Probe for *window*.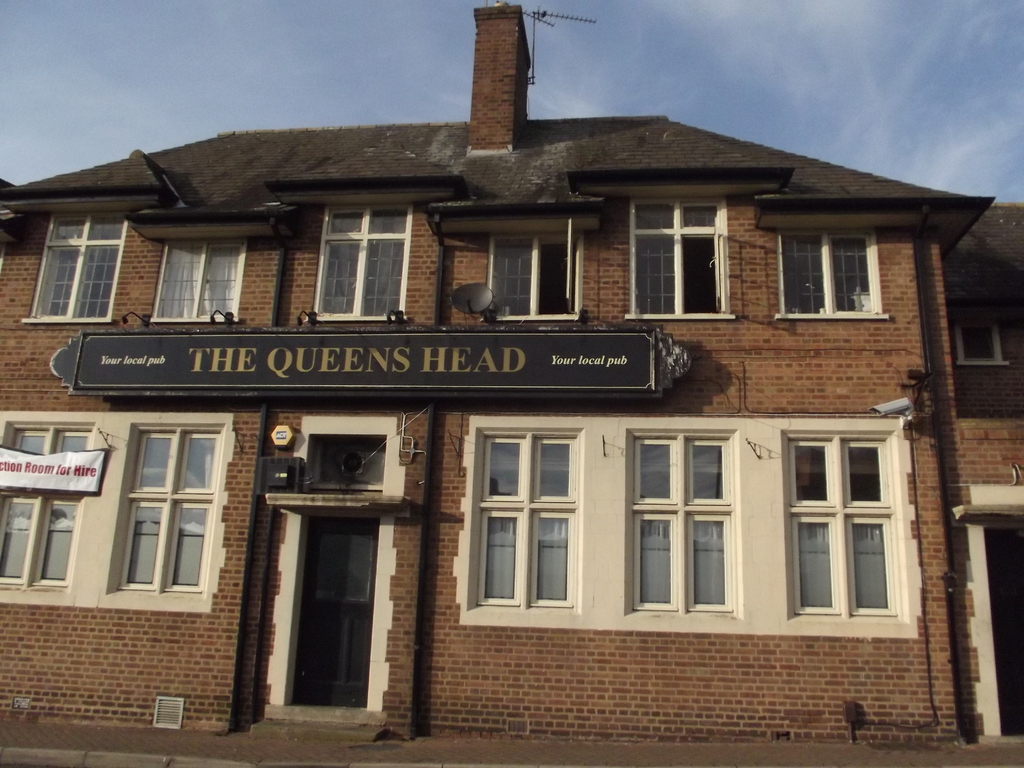
Probe result: 783,442,903,627.
